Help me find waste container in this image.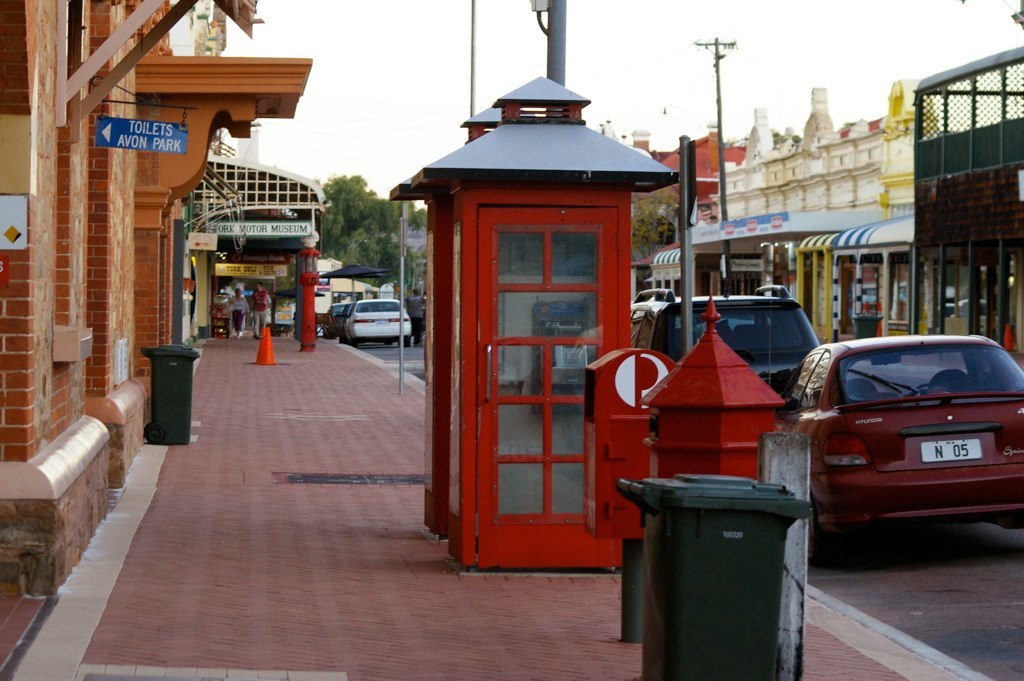
Found it: bbox=[138, 346, 203, 452].
